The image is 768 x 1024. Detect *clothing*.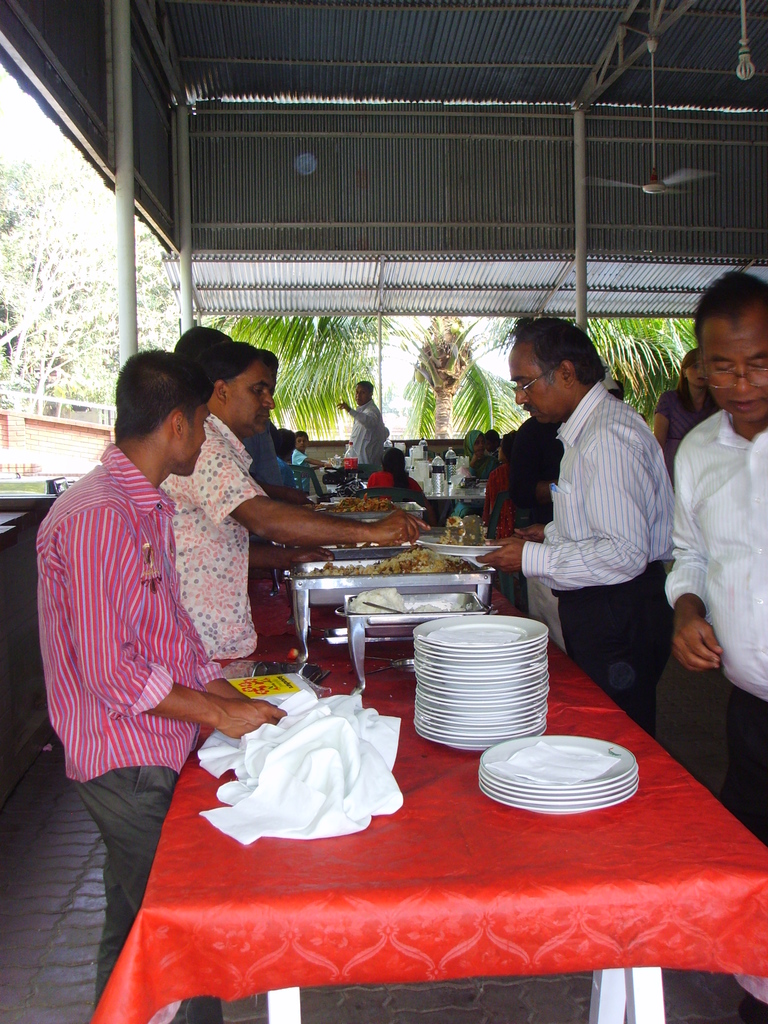
Detection: box=[30, 418, 234, 829].
